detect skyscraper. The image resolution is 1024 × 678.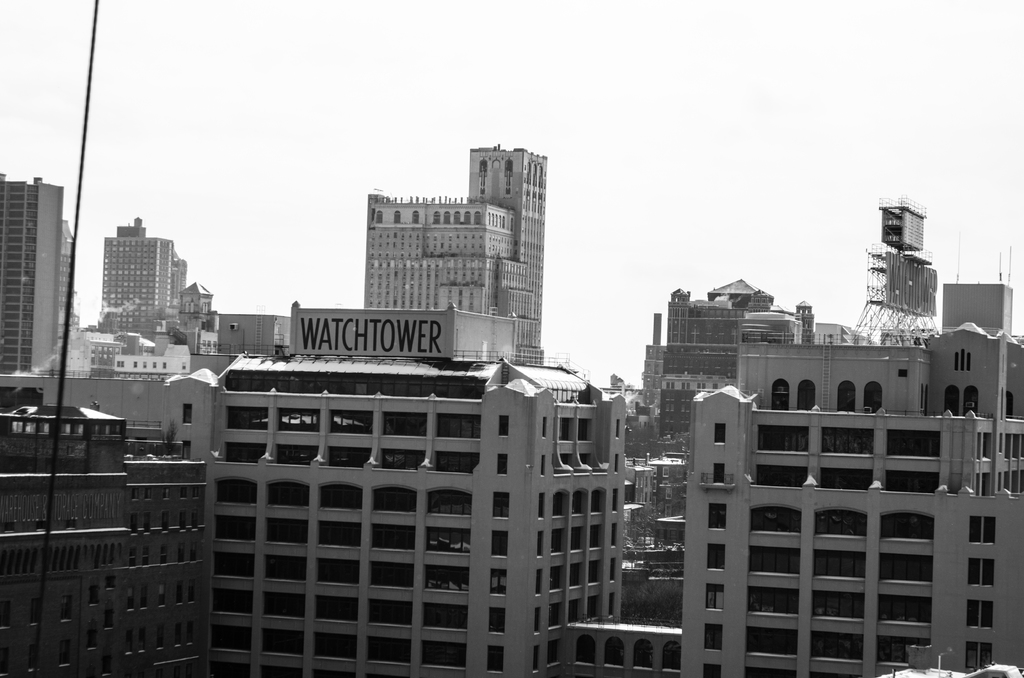
BBox(104, 217, 188, 337).
